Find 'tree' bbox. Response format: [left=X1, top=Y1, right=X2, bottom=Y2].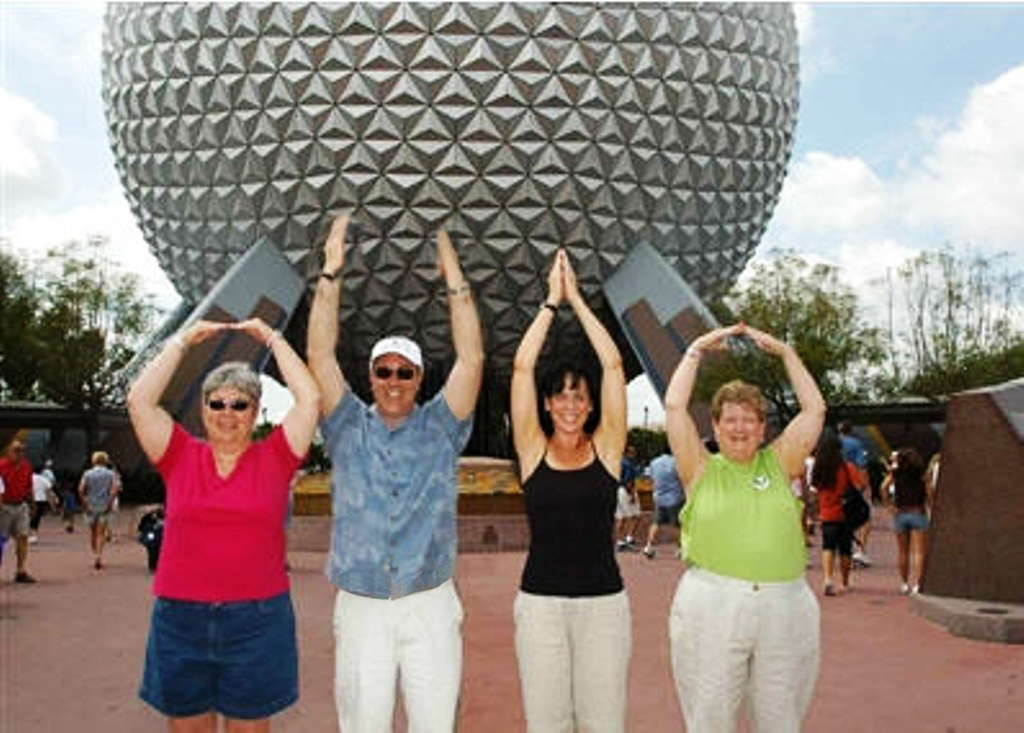
[left=63, top=240, right=152, bottom=391].
